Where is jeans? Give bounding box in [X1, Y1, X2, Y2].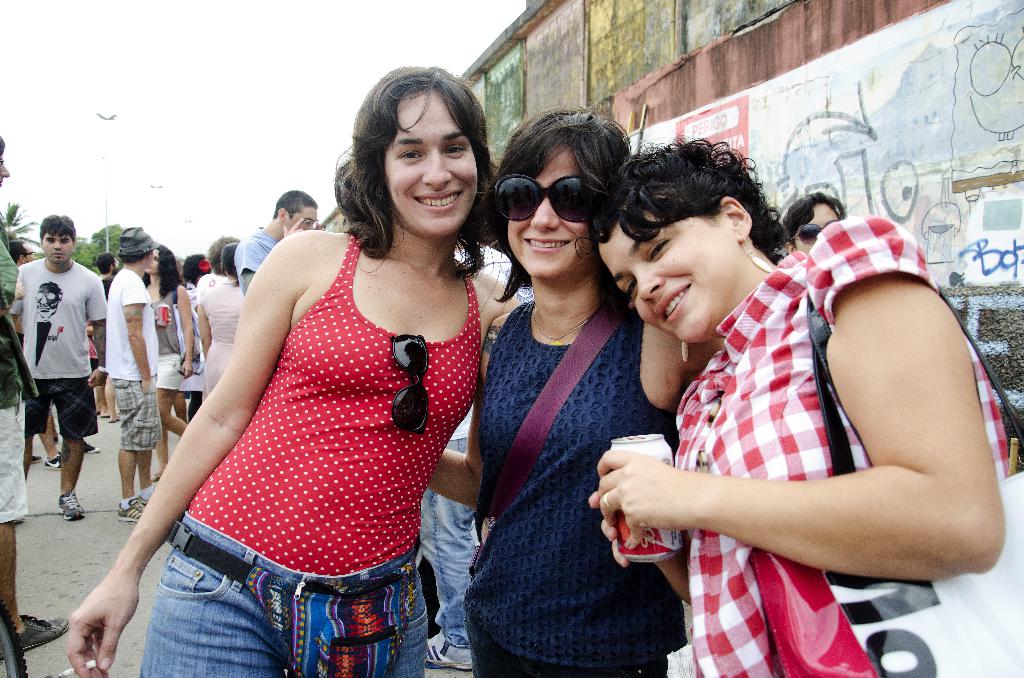
[98, 538, 411, 669].
